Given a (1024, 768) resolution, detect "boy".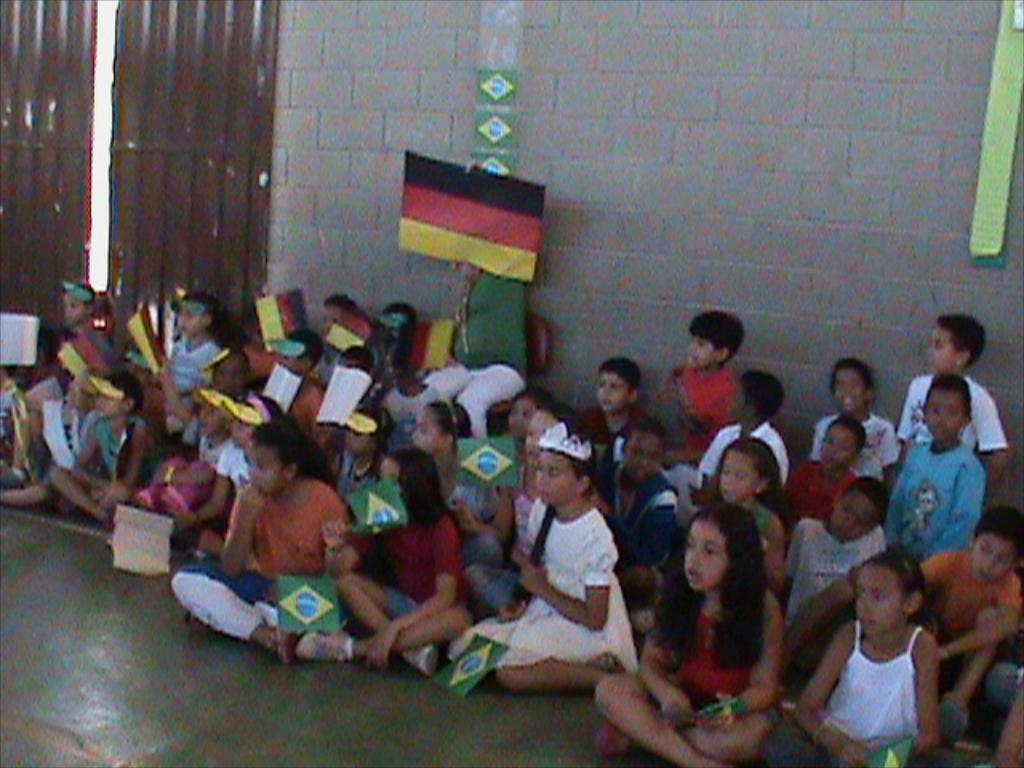
814,355,898,478.
